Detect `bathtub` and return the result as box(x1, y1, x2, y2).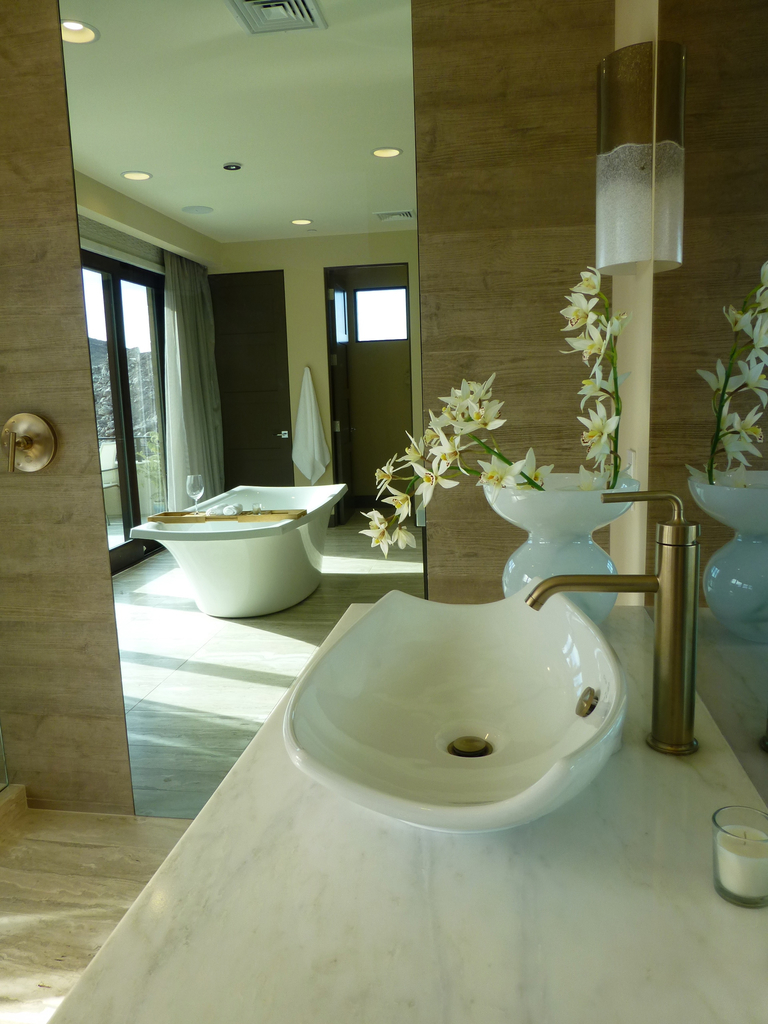
box(129, 479, 356, 619).
